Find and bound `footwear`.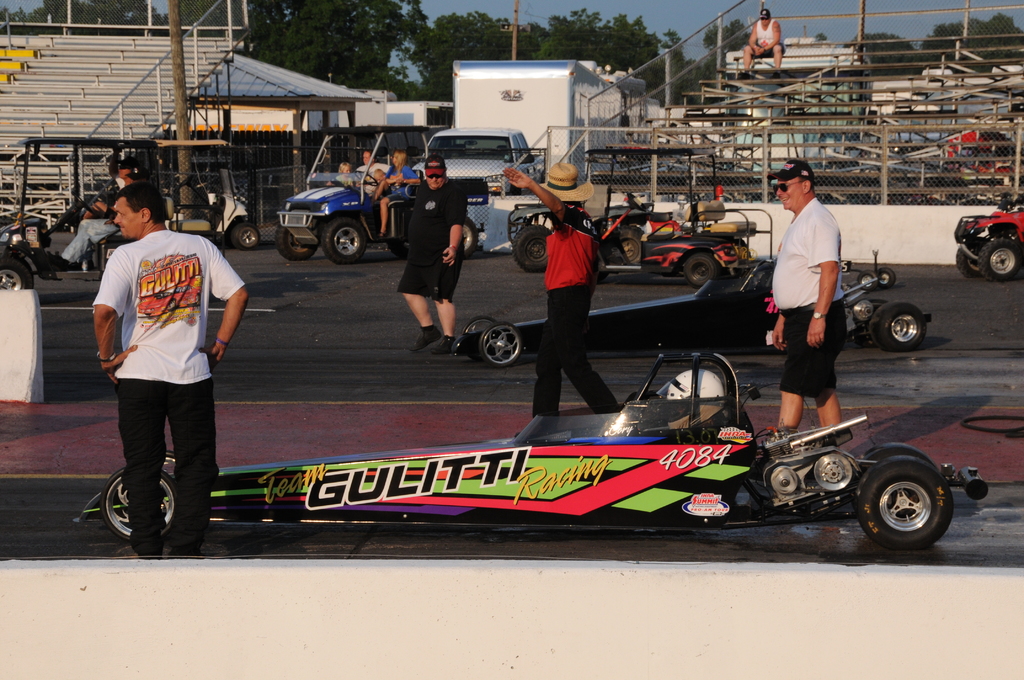
Bound: x1=419, y1=330, x2=458, y2=355.
